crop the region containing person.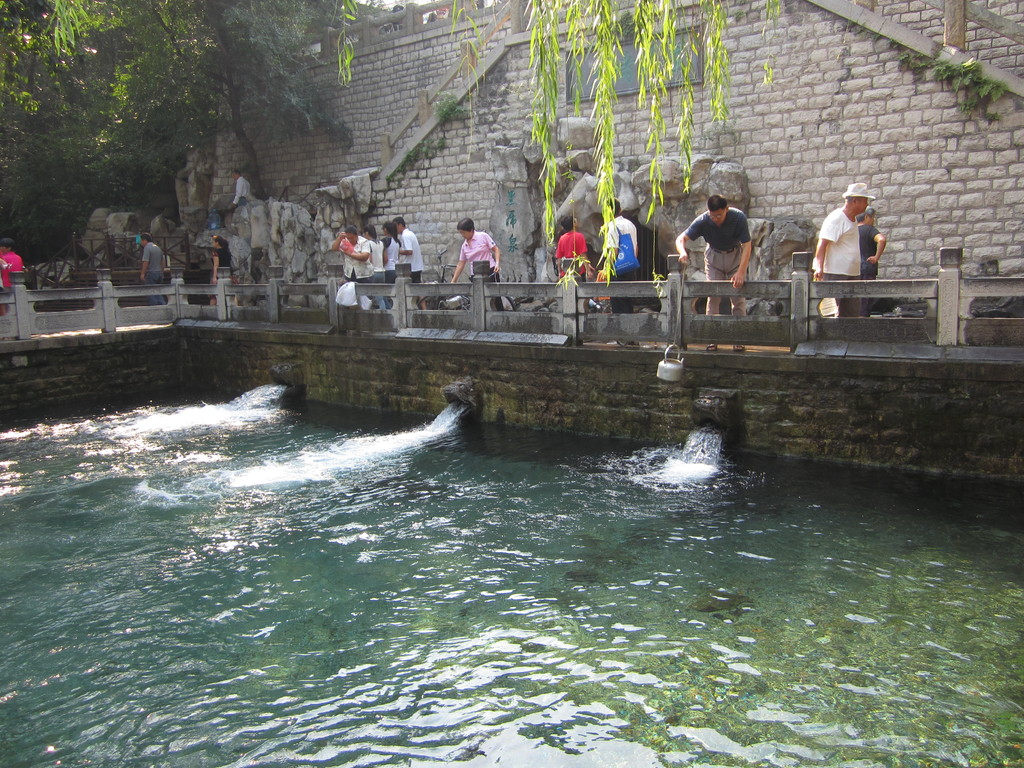
Crop region: 809 183 878 322.
